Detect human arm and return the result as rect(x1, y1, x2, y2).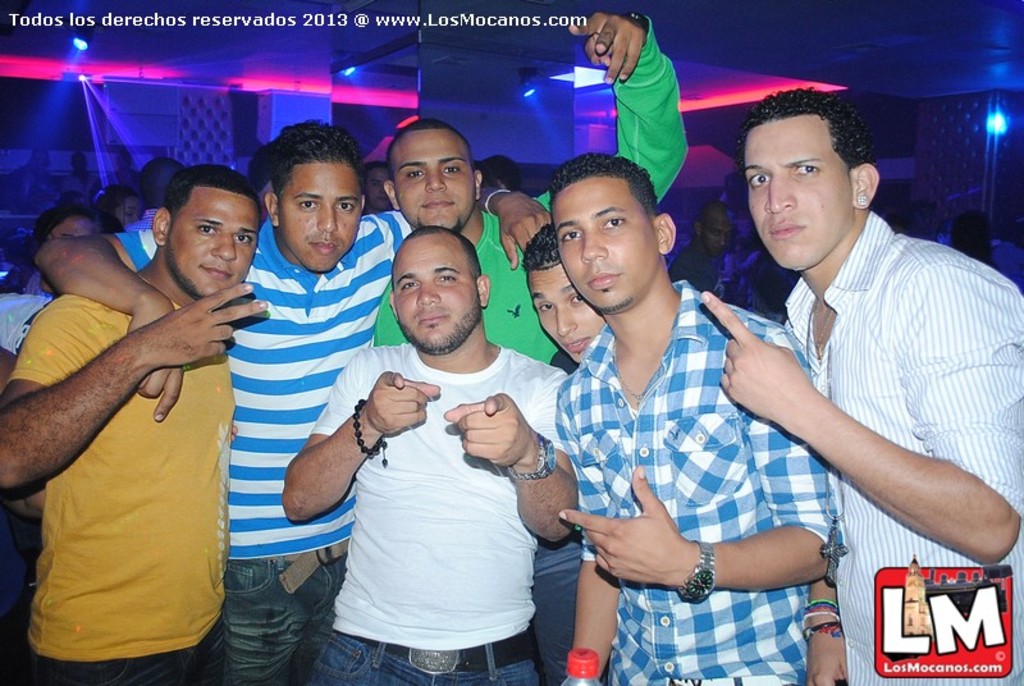
rect(547, 360, 625, 681).
